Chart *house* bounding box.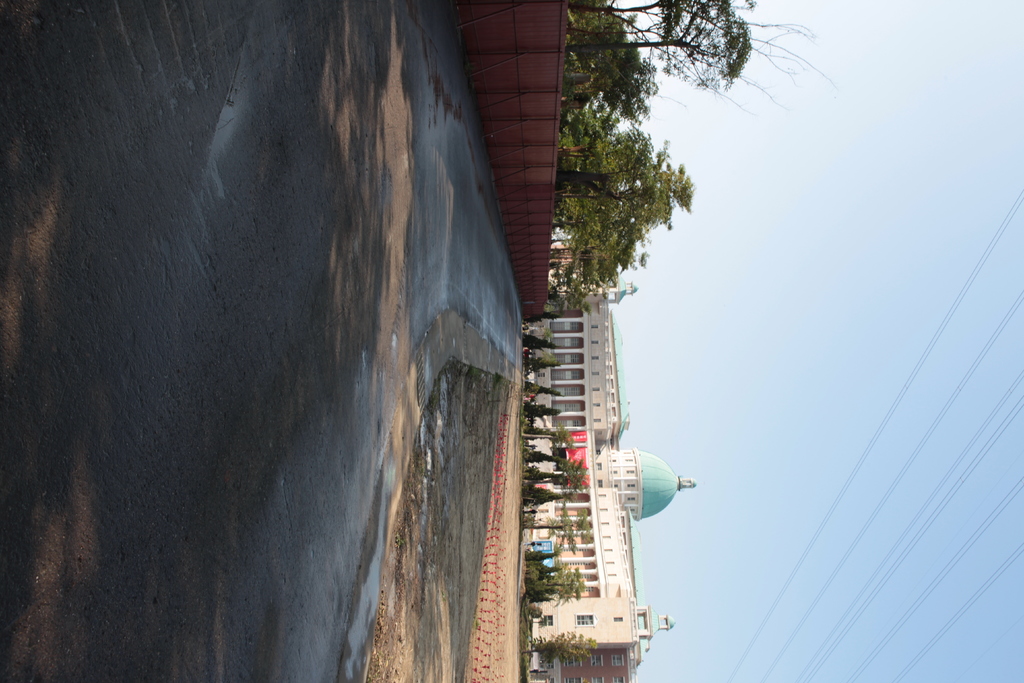
Charted: <box>524,260,692,652</box>.
